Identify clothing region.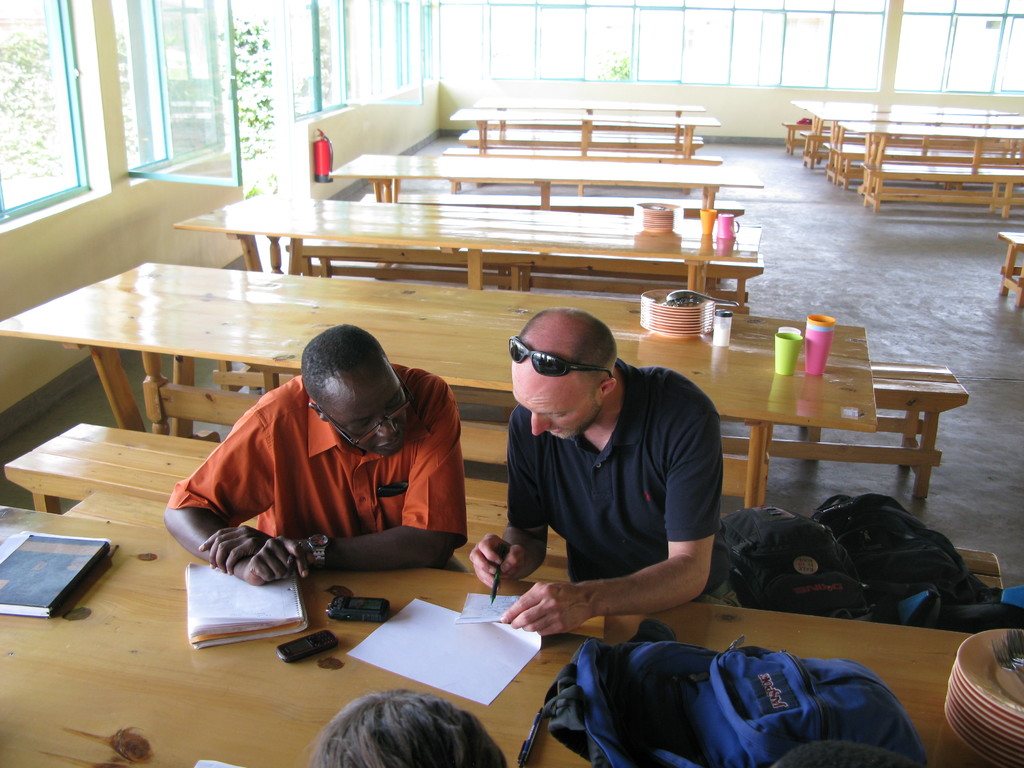
Region: 506:358:731:604.
